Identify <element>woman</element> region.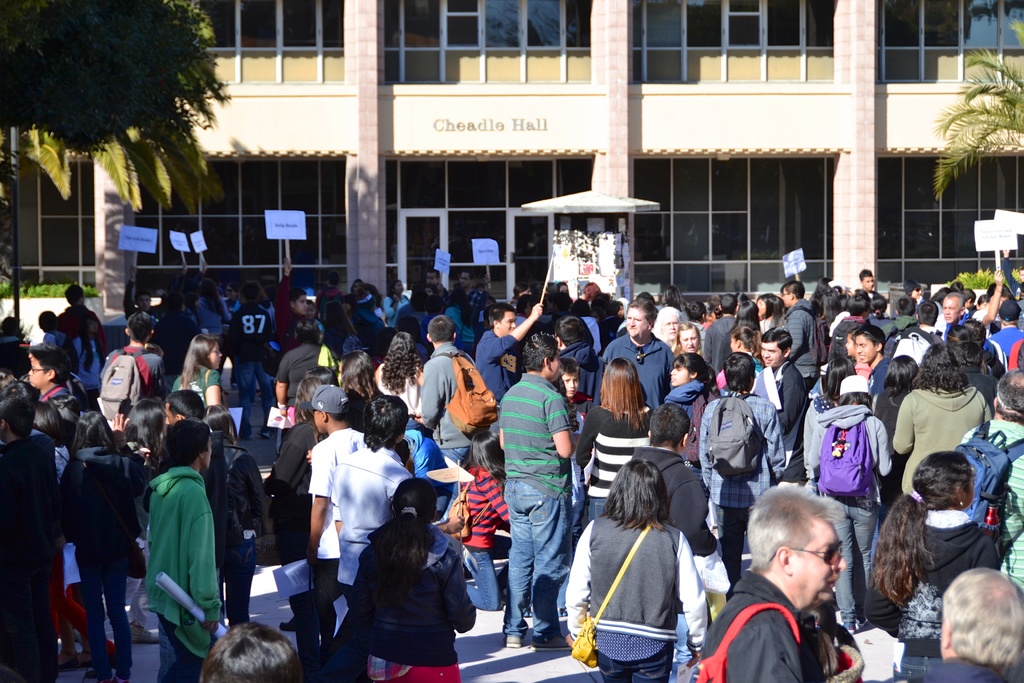
Region: {"x1": 872, "y1": 452, "x2": 1005, "y2": 682}.
